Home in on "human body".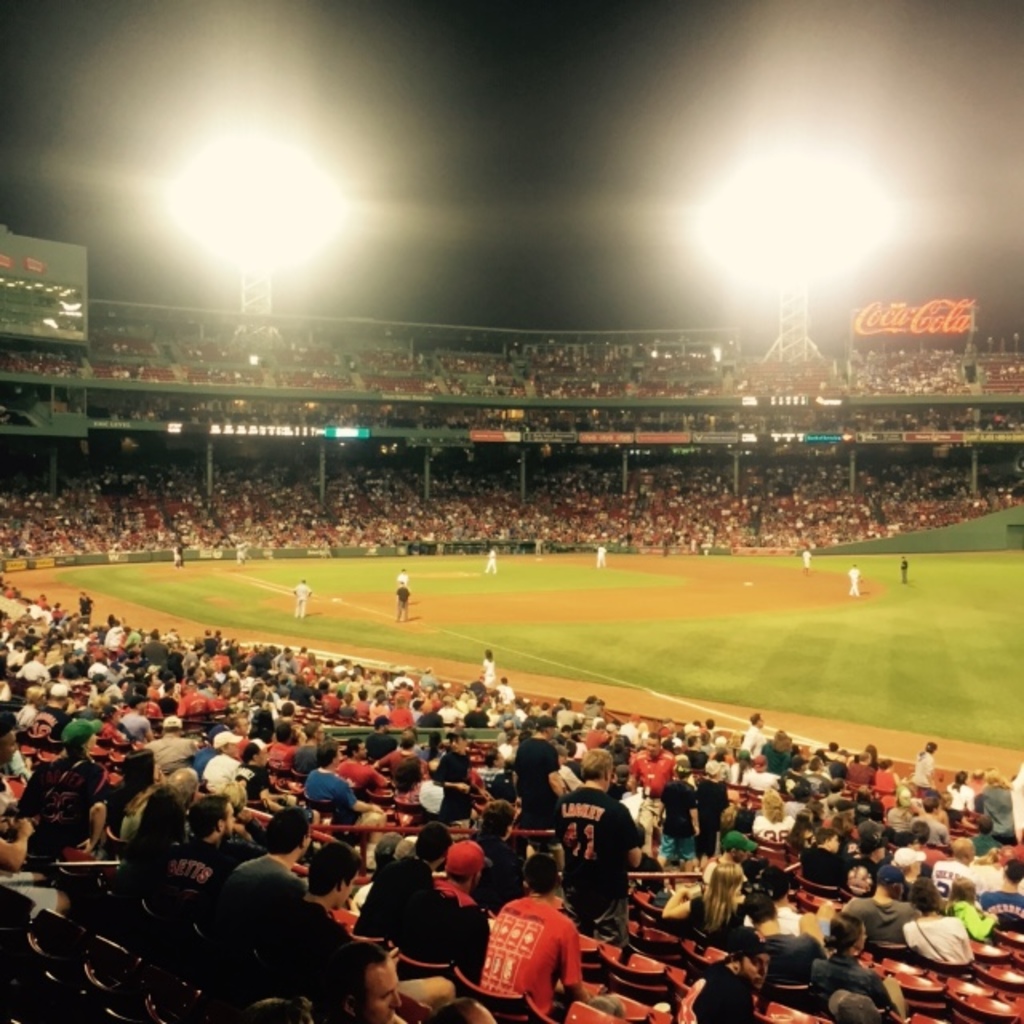
Homed in at l=845, t=566, r=859, b=597.
